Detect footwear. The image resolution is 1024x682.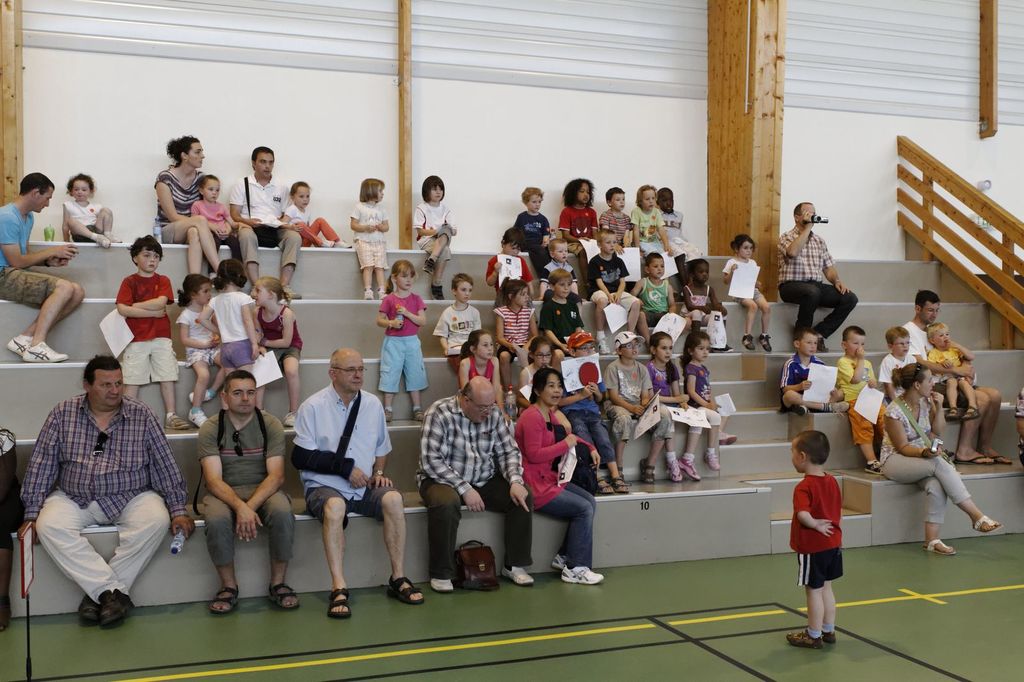
378 289 387 299.
